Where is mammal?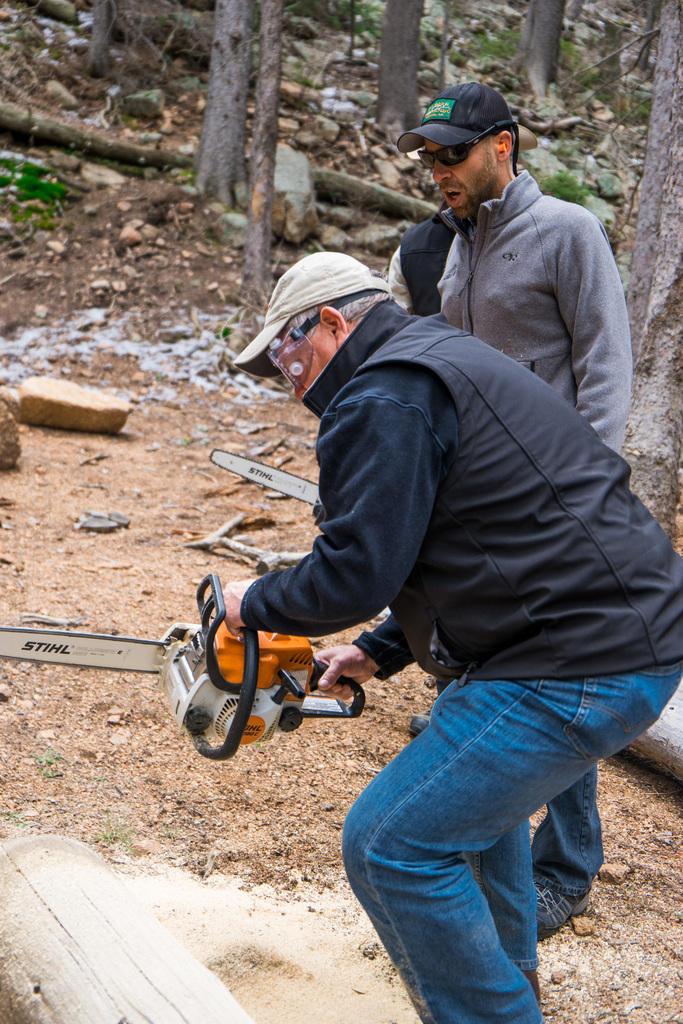
<region>231, 255, 680, 1020</region>.
